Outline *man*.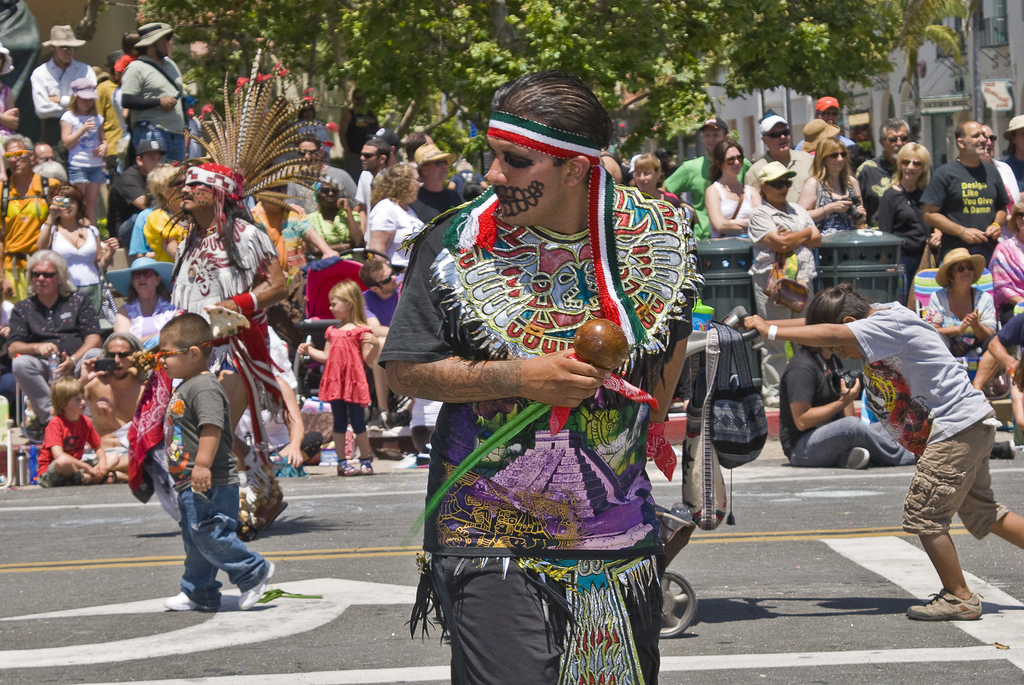
Outline: <bbox>283, 137, 358, 216</bbox>.
